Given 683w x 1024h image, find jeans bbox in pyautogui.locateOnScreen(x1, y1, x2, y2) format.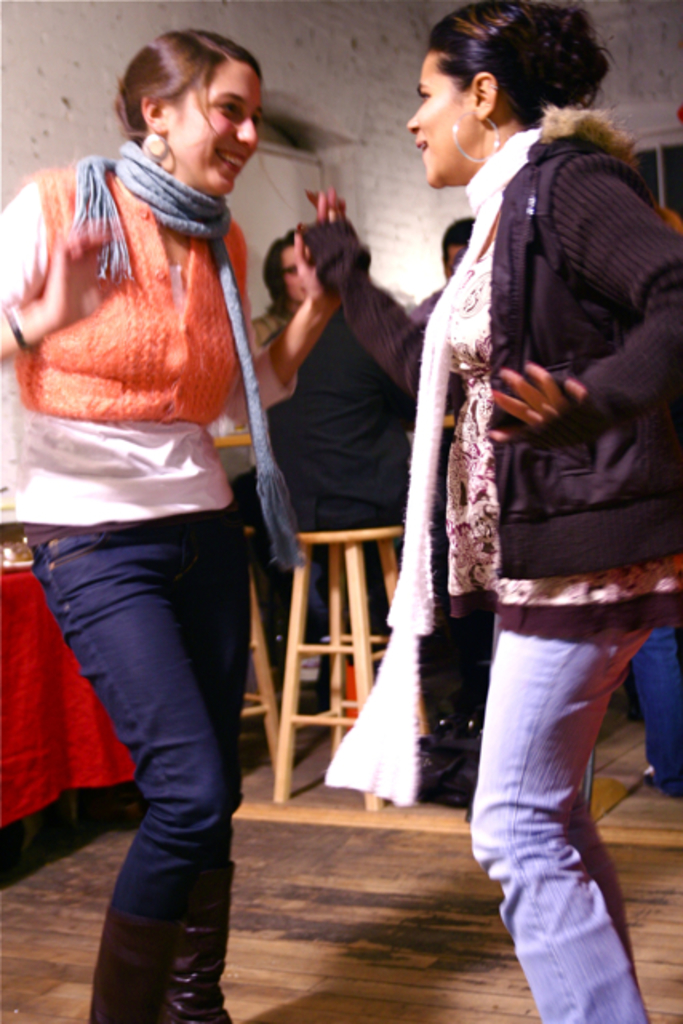
pyautogui.locateOnScreen(256, 486, 400, 640).
